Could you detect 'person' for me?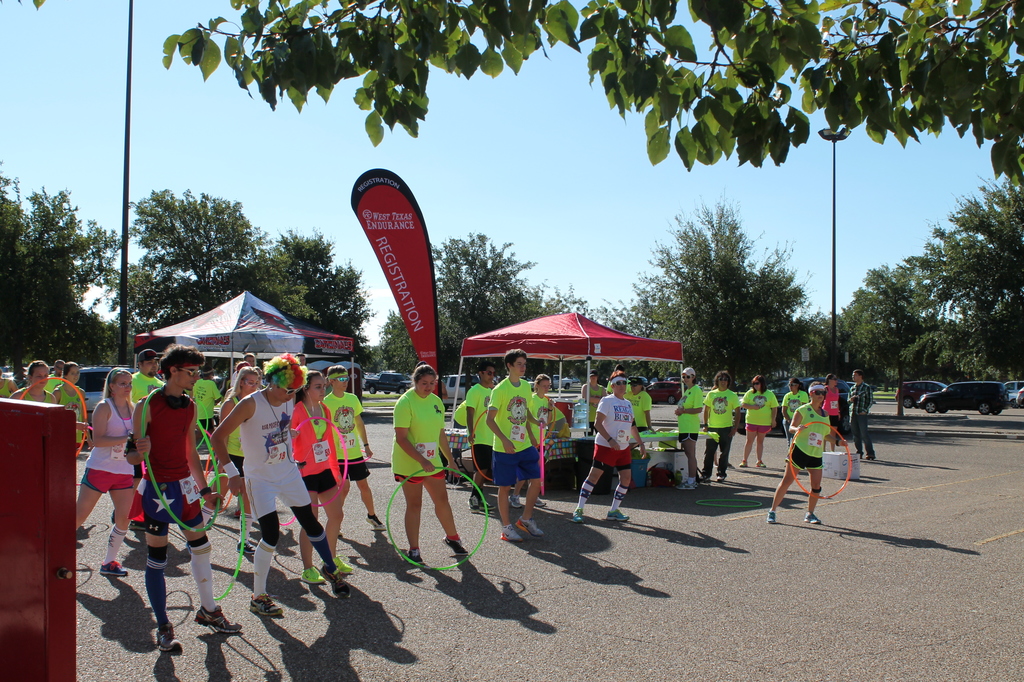
Detection result: l=209, t=364, r=271, b=542.
